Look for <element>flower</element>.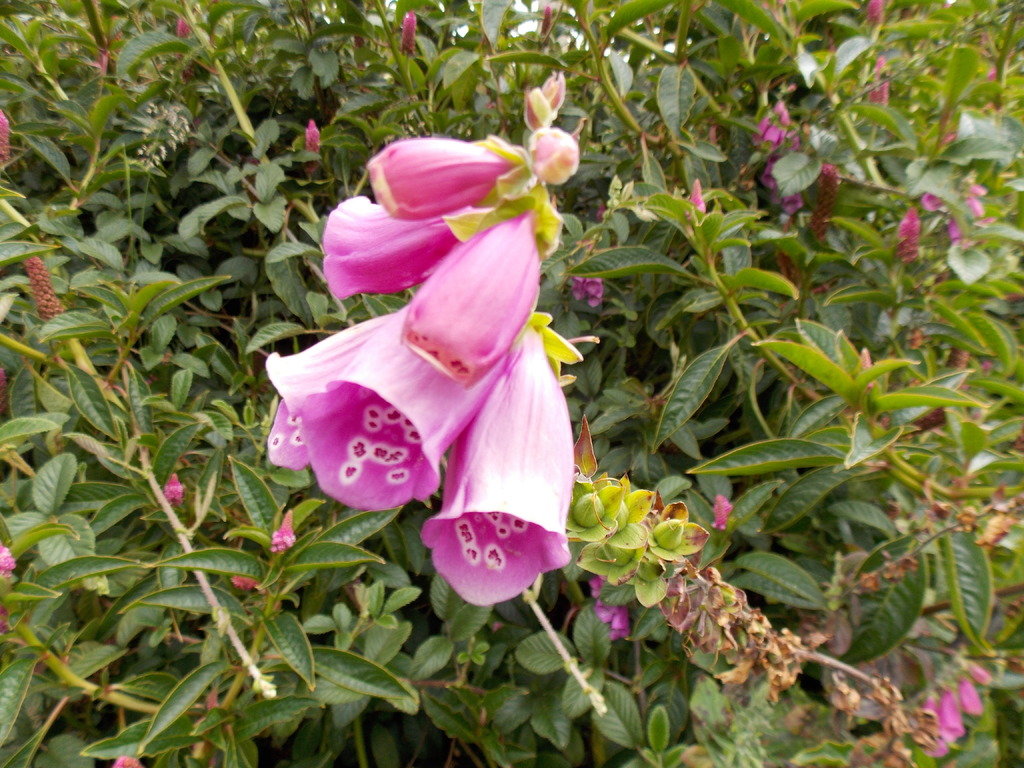
Found: [303, 119, 324, 173].
